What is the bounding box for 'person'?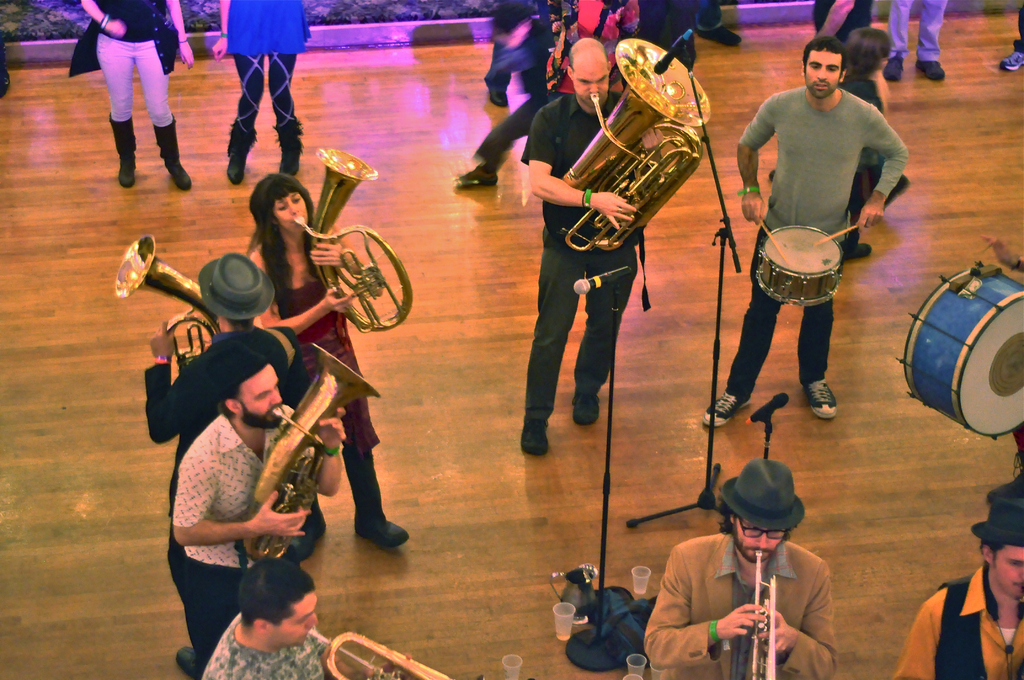
x1=518 y1=36 x2=664 y2=457.
